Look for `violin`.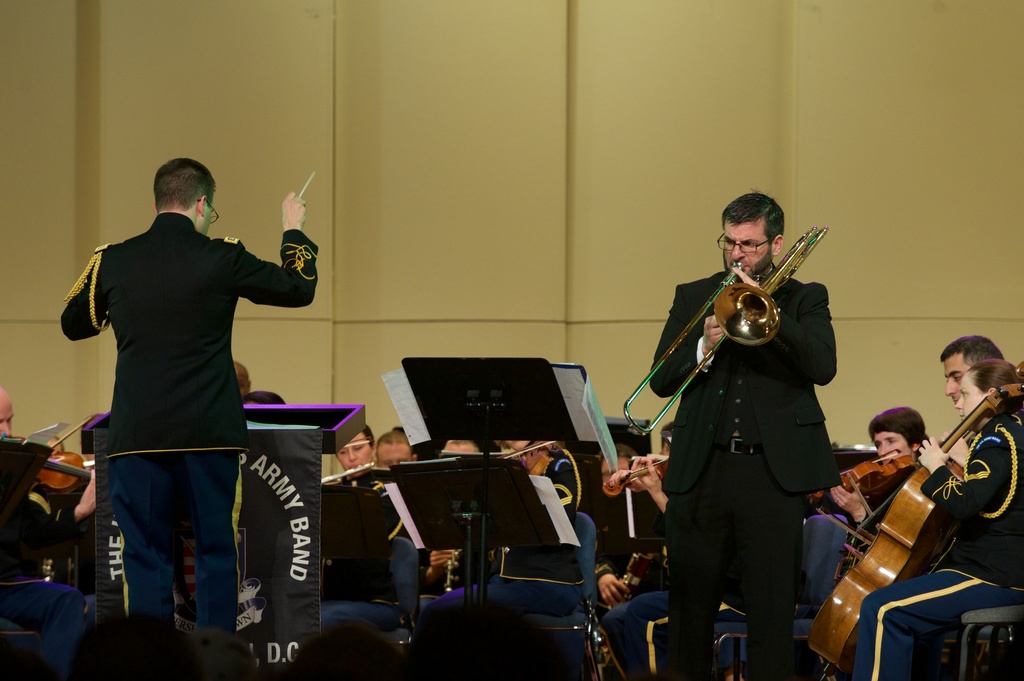
Found: (left=808, top=448, right=927, bottom=514).
